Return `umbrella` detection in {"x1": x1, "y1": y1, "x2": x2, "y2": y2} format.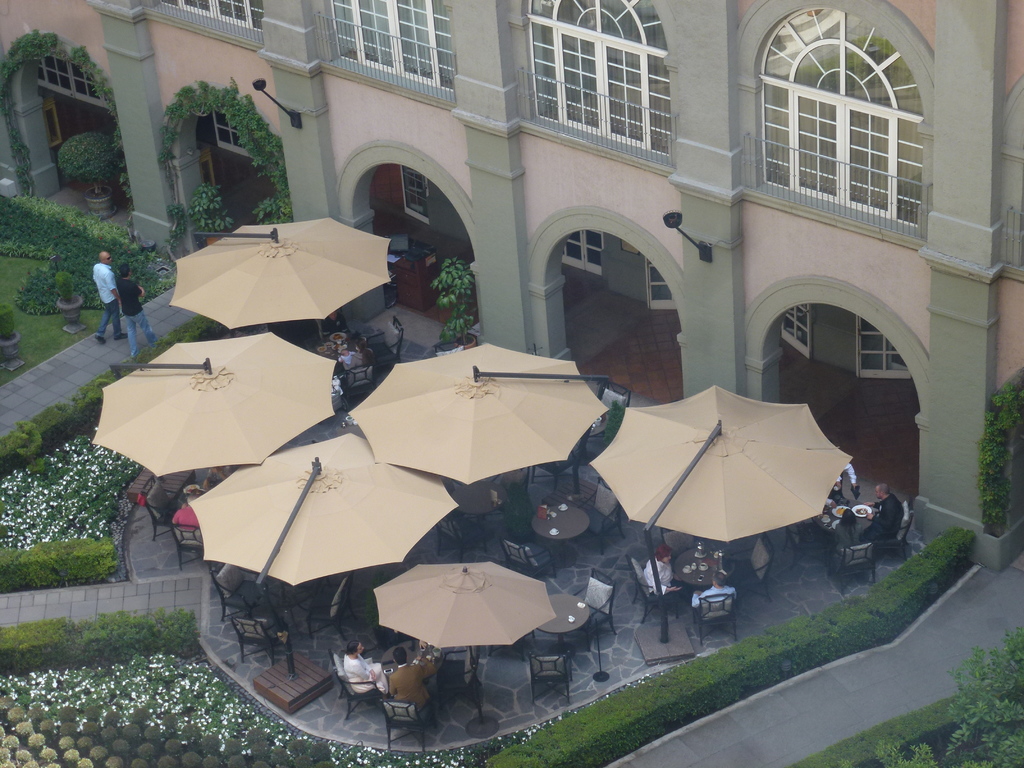
{"x1": 586, "y1": 374, "x2": 854, "y2": 549}.
